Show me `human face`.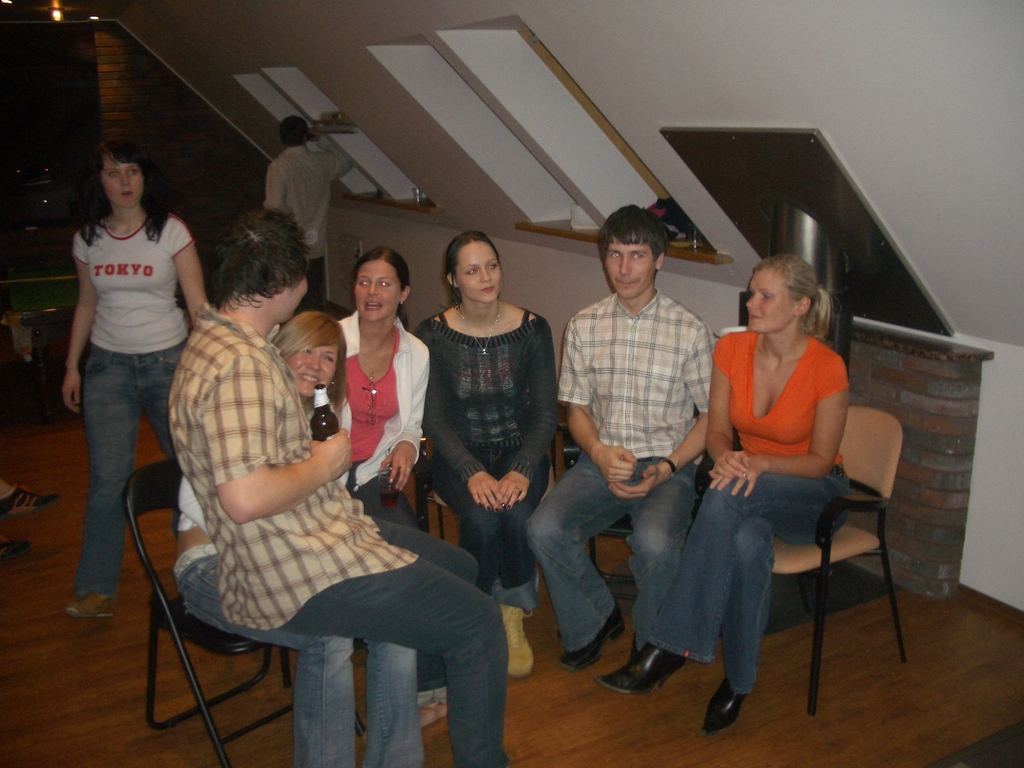
`human face` is here: {"left": 602, "top": 239, "right": 654, "bottom": 298}.
